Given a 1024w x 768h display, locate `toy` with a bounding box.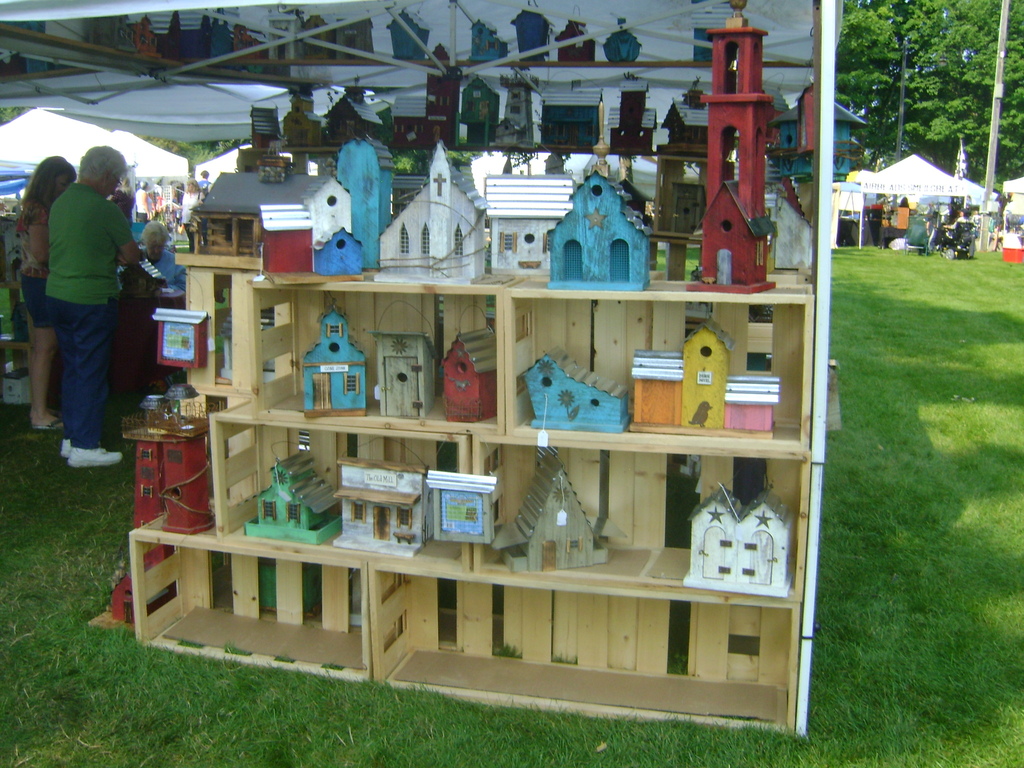
Located: l=765, t=102, r=804, b=159.
